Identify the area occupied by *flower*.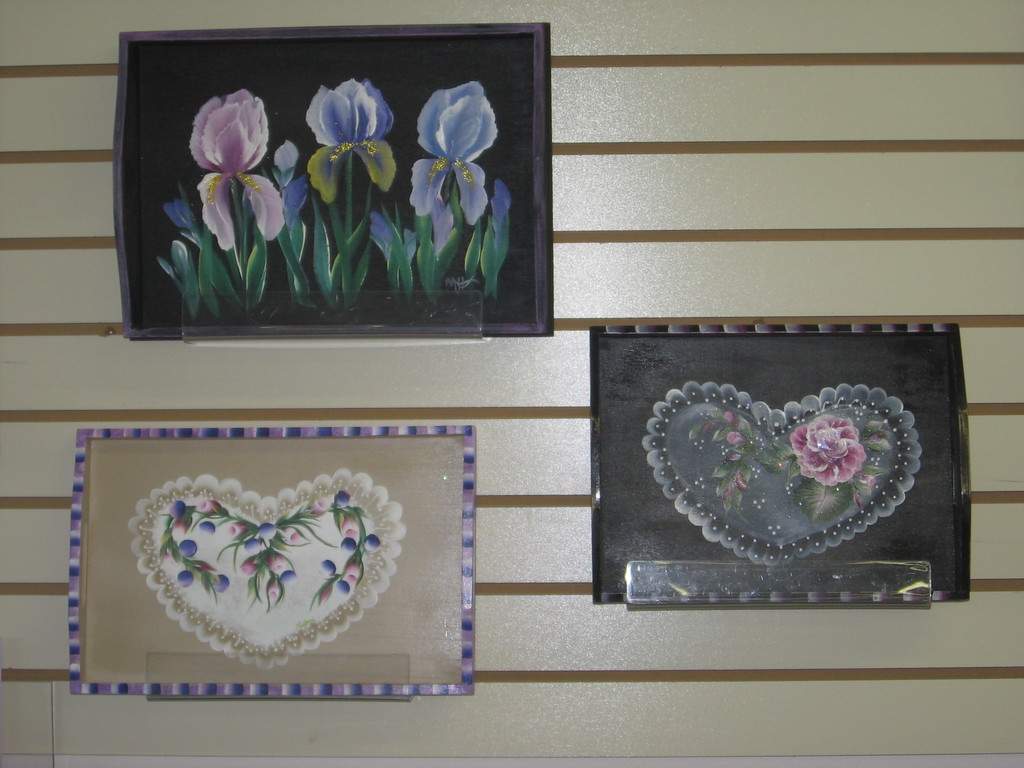
Area: left=165, top=195, right=221, bottom=237.
